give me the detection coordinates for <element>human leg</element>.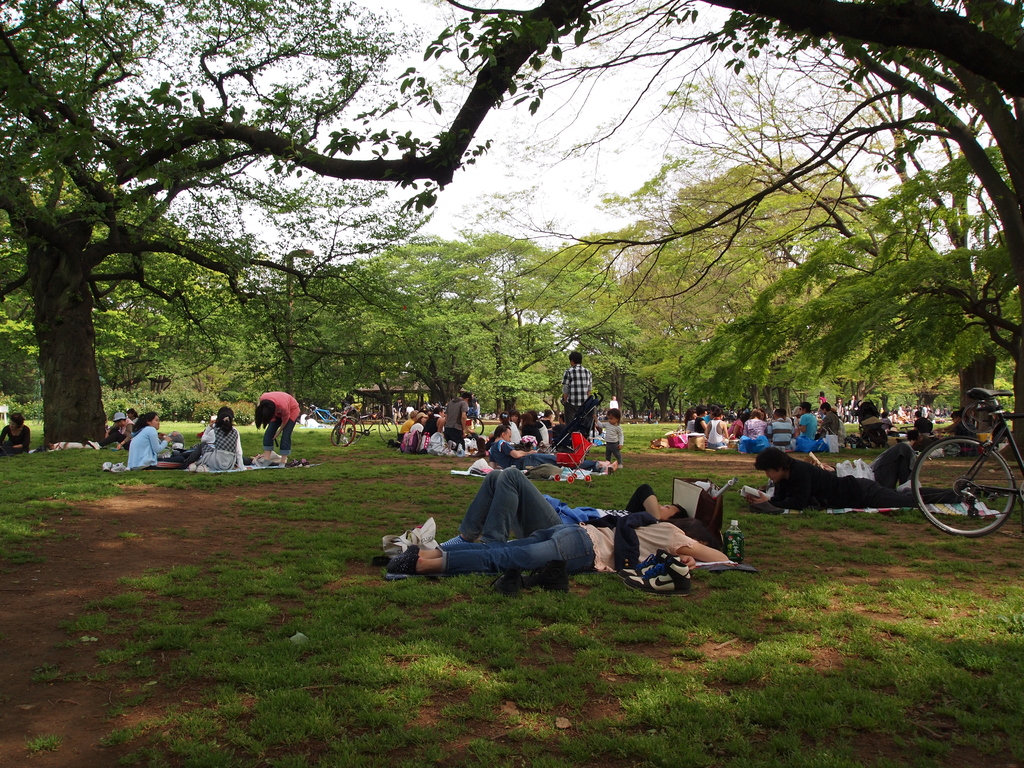
(472,471,525,541).
